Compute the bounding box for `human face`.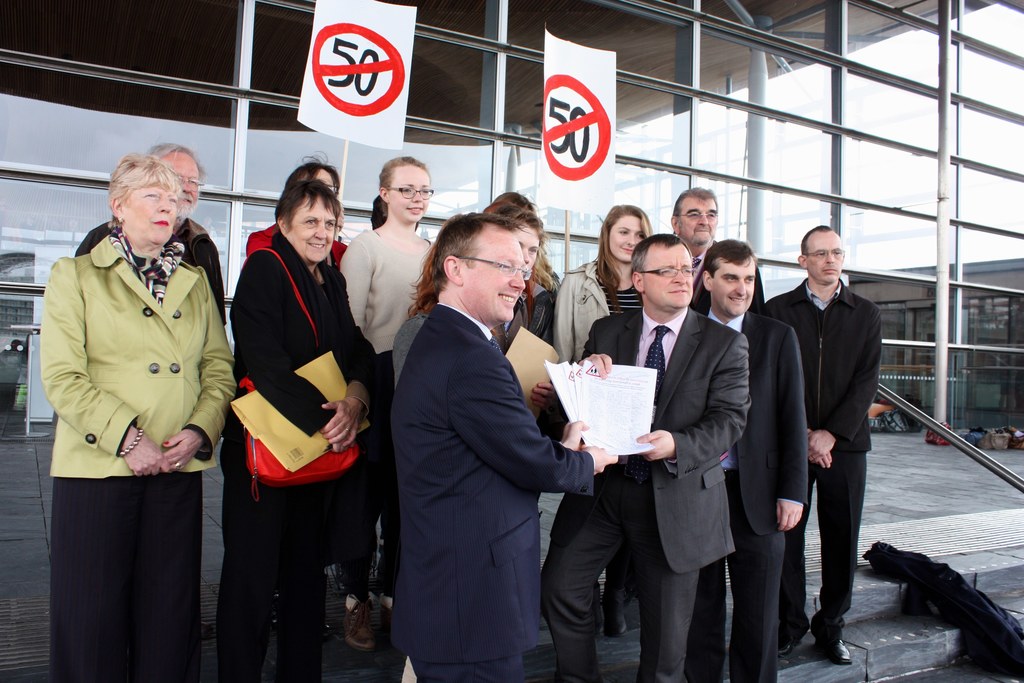
BBox(317, 171, 342, 193).
